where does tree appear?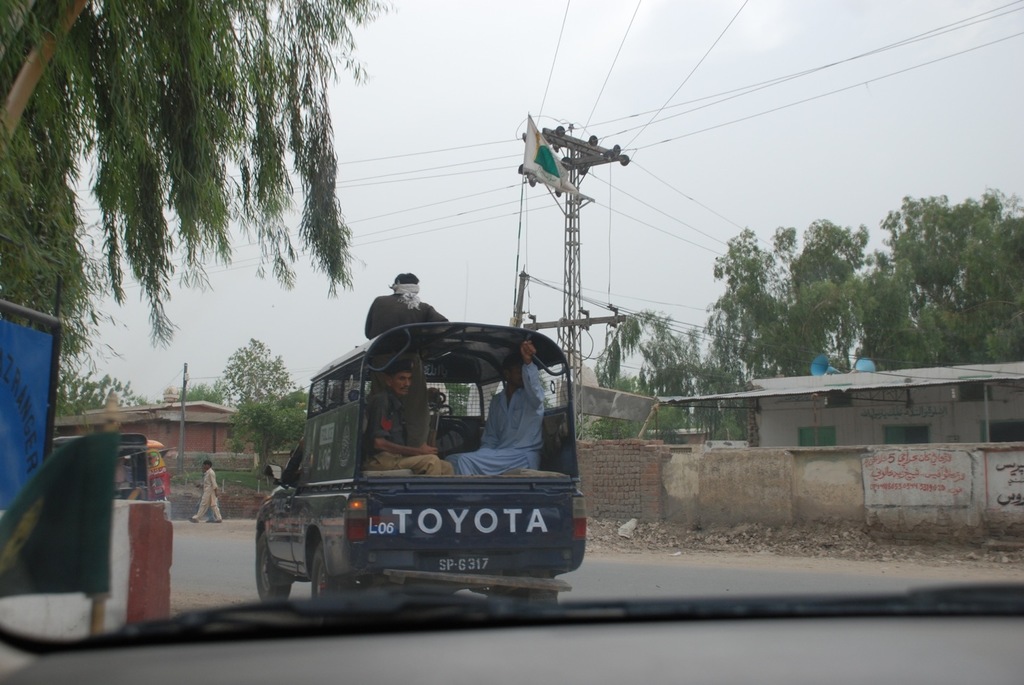
Appears at 214 338 304 416.
